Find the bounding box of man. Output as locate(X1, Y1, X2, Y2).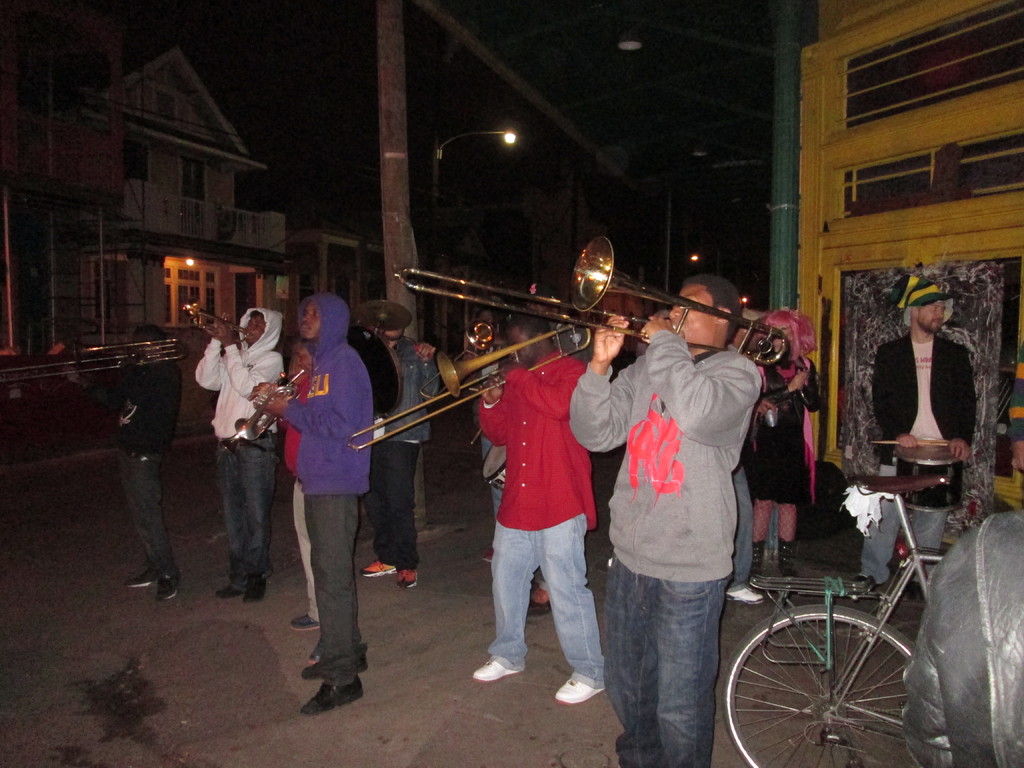
locate(54, 320, 190, 611).
